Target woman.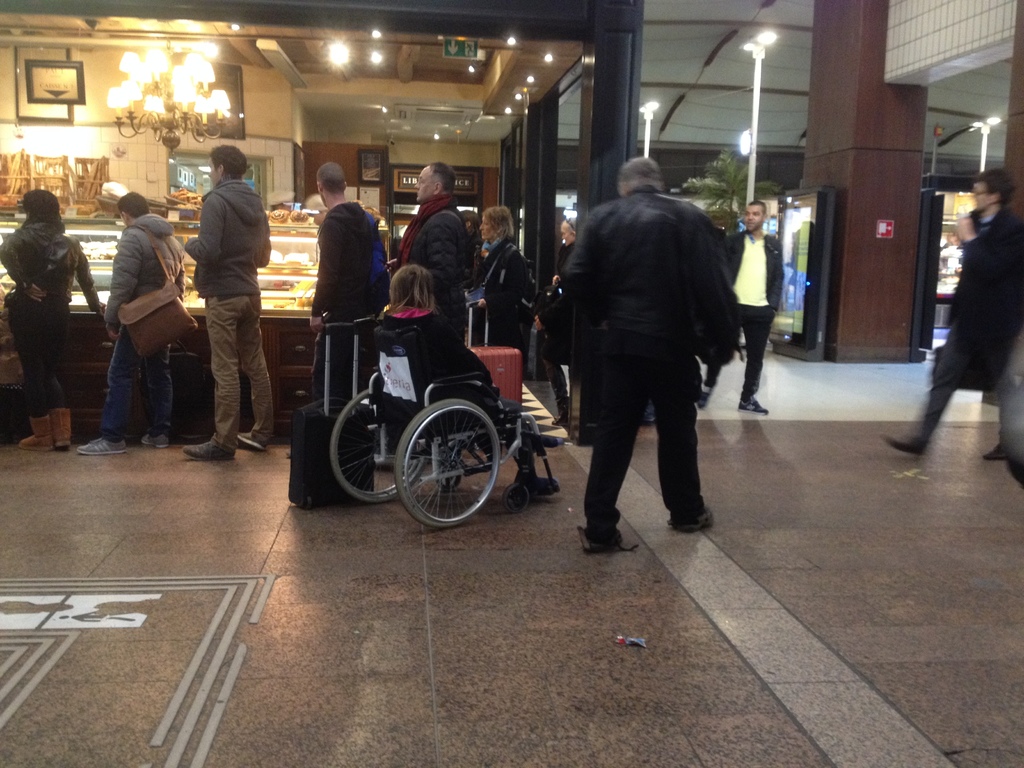
Target region: <box>377,262,561,497</box>.
